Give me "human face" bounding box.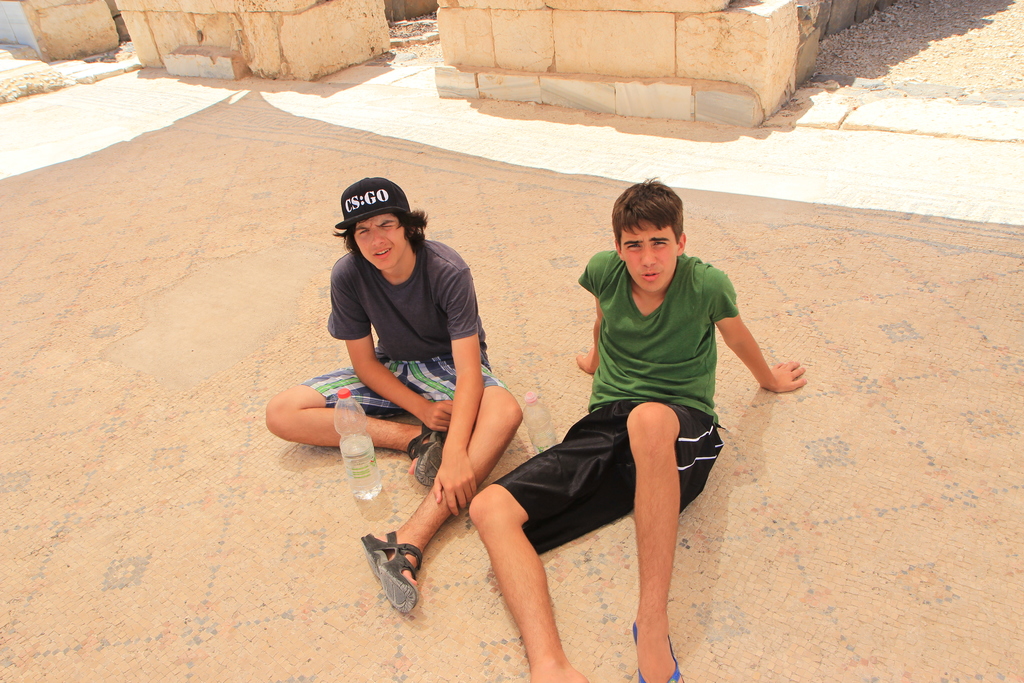
(x1=624, y1=220, x2=682, y2=288).
